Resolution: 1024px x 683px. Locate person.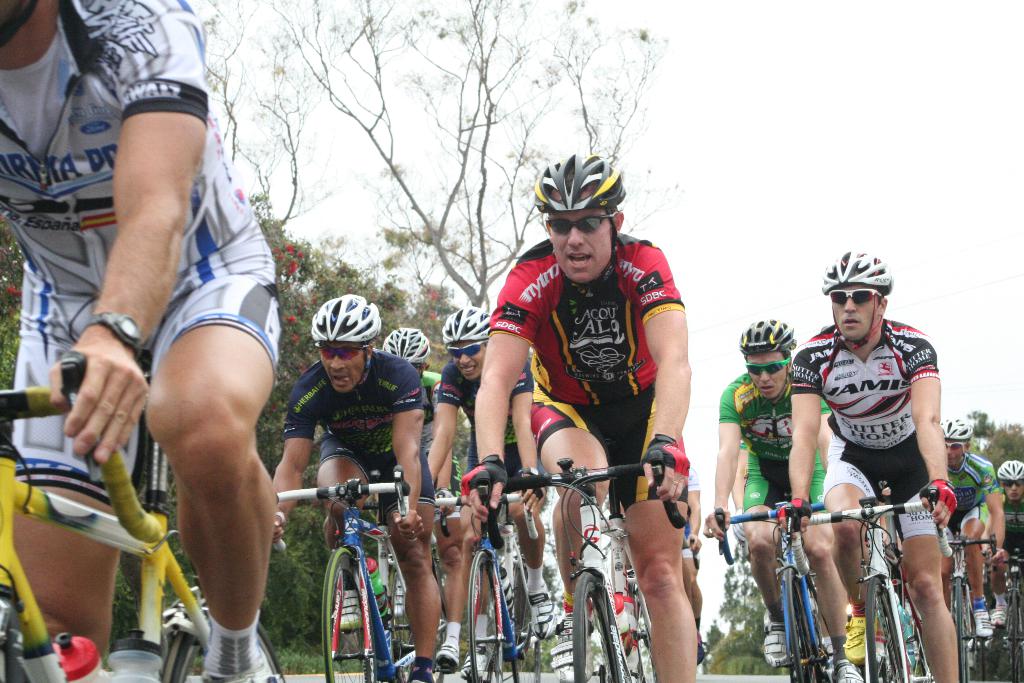
bbox=(986, 459, 1023, 629).
